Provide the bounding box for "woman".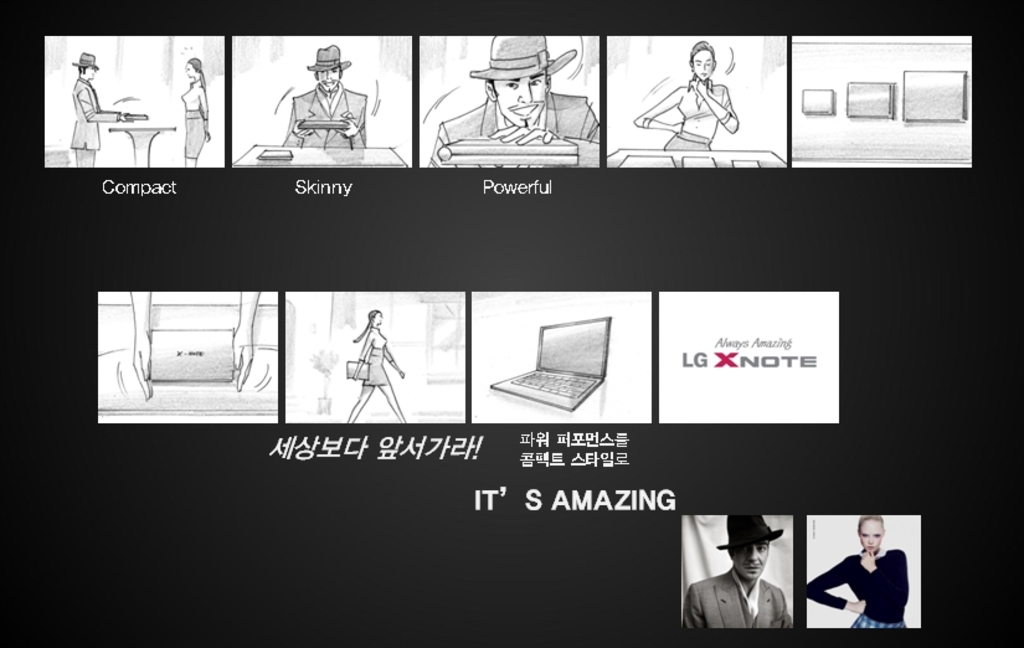
select_region(181, 58, 212, 168).
